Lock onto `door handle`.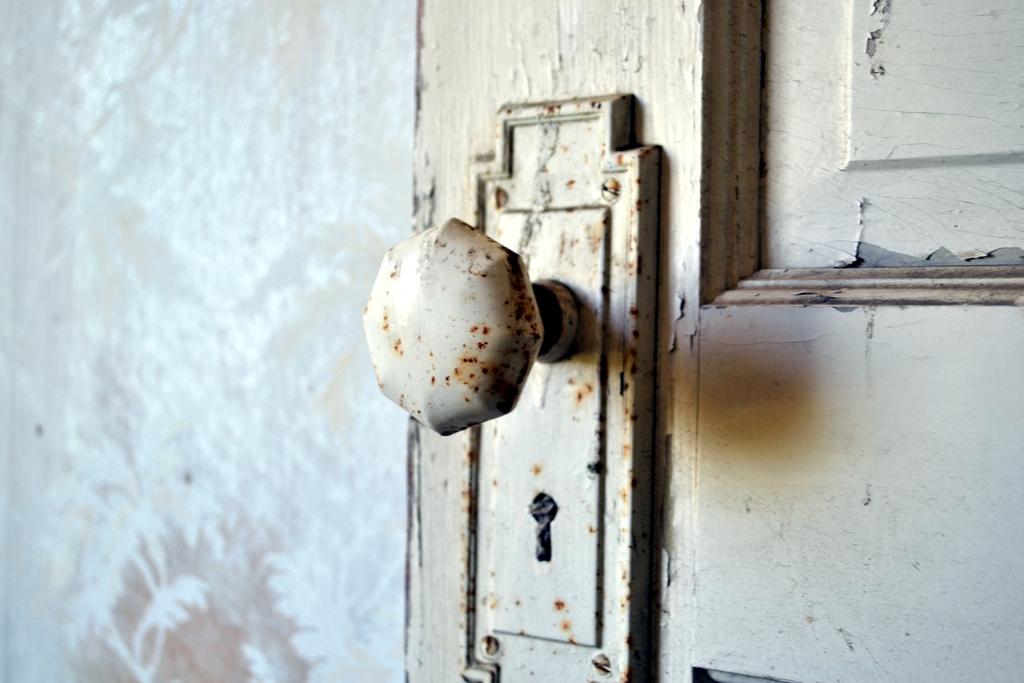
Locked: locate(360, 89, 649, 682).
